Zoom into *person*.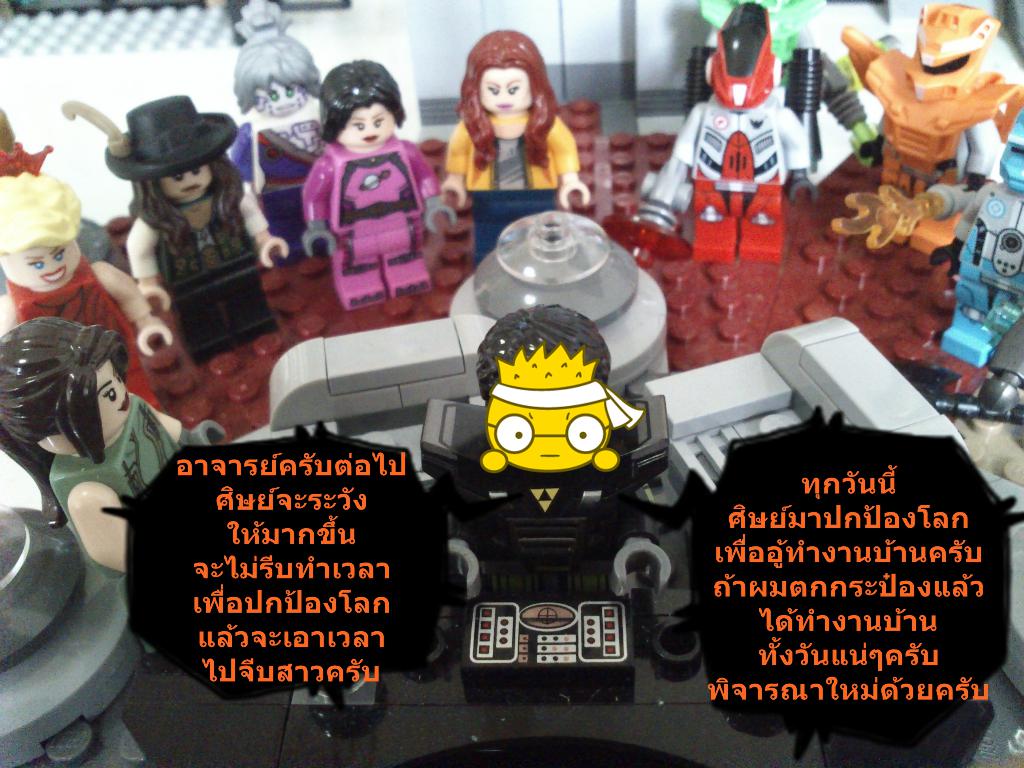
Zoom target: 437/28/591/273.
